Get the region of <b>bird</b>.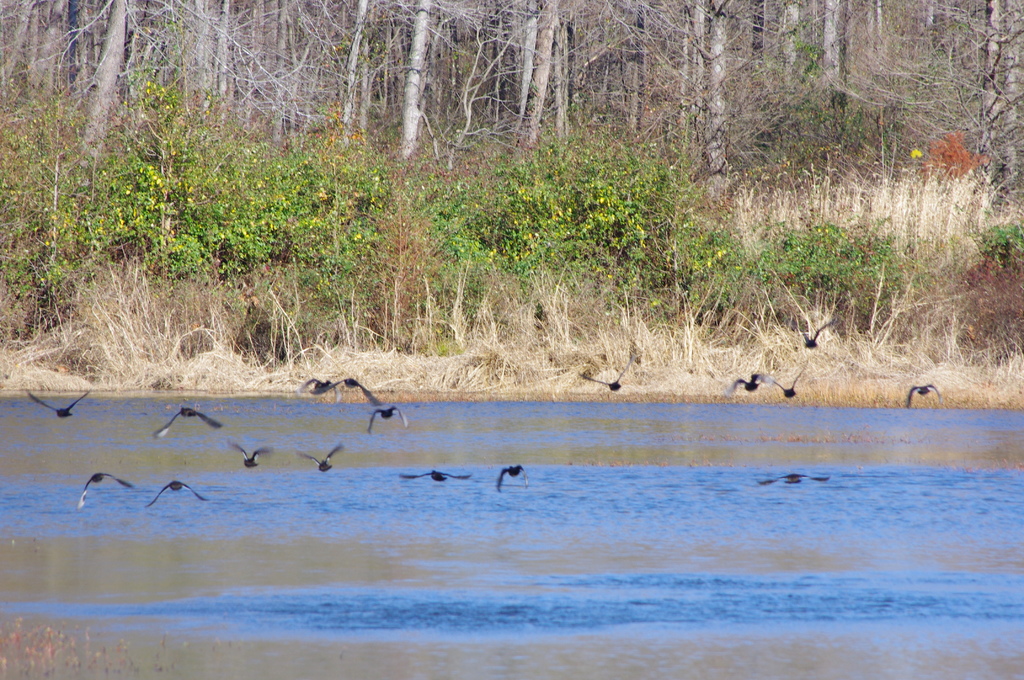
rect(222, 444, 277, 469).
